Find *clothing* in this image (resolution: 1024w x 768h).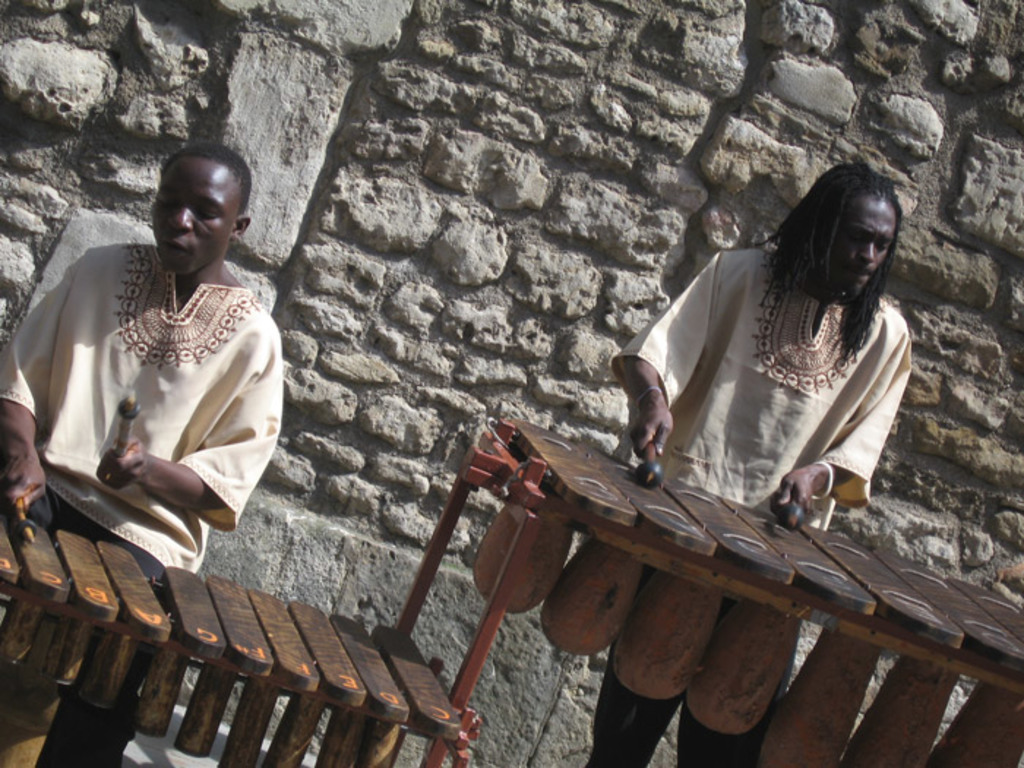
19 236 275 590.
